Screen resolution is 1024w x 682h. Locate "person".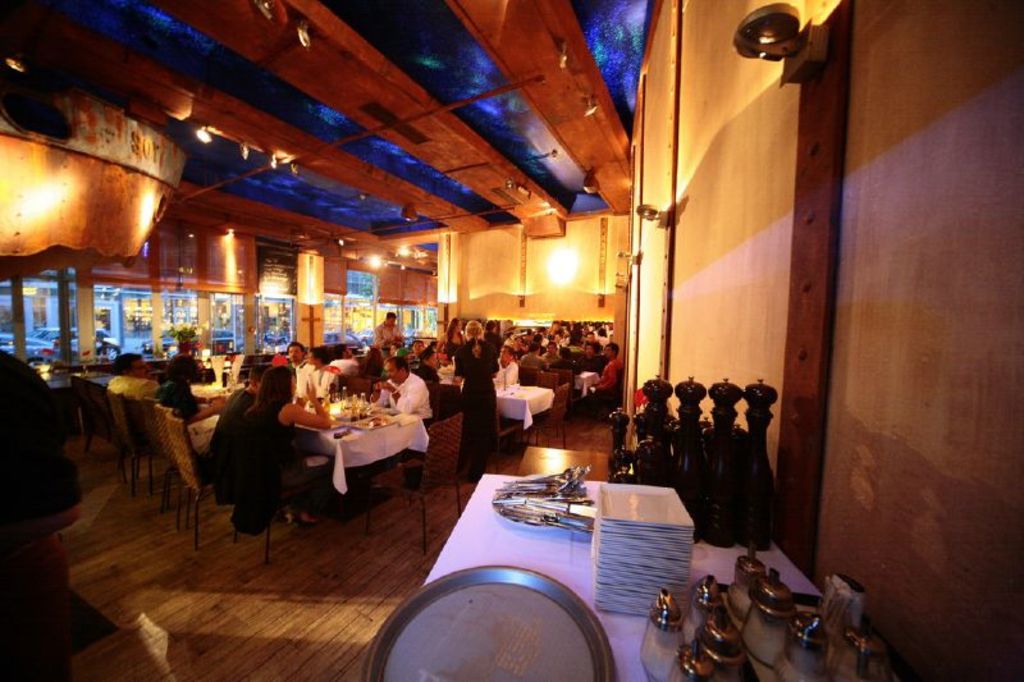
left=285, top=345, right=323, bottom=393.
